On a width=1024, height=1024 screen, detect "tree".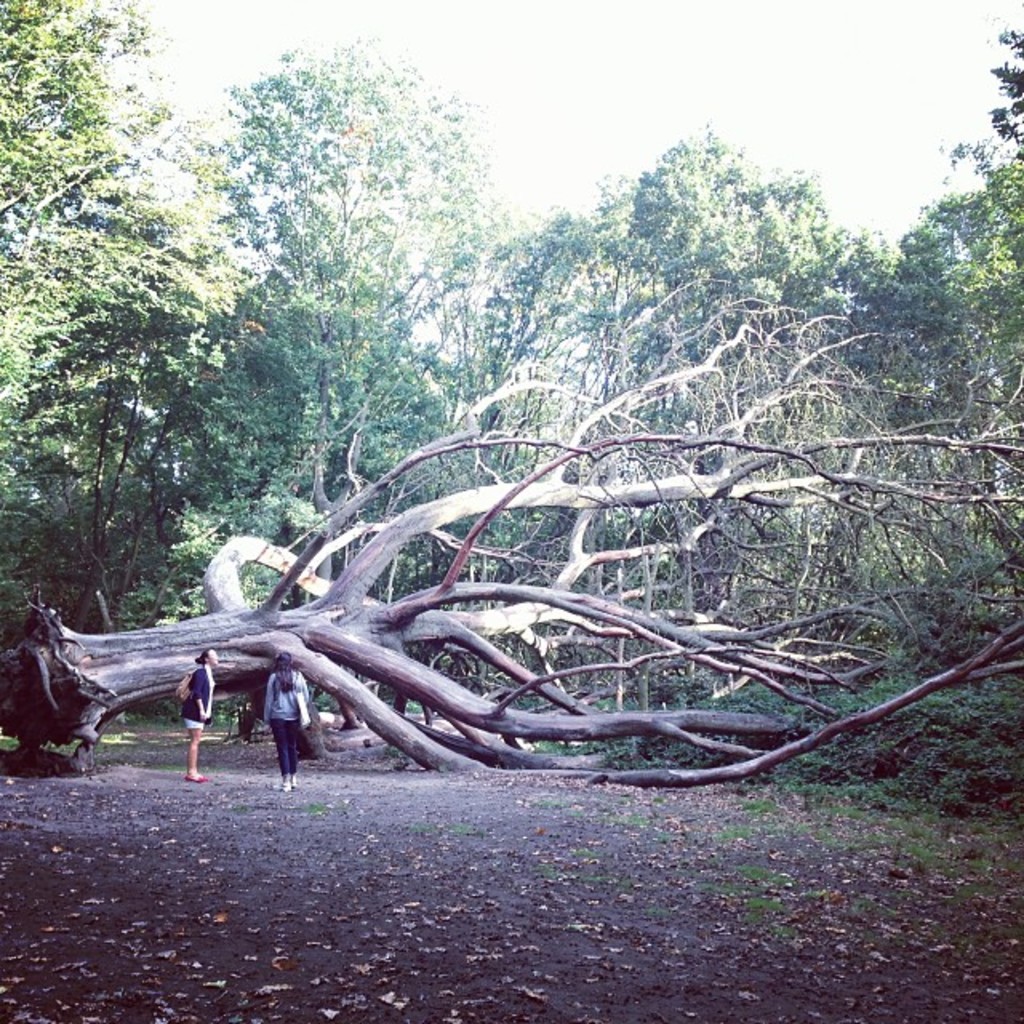
bbox=[0, 102, 1021, 829].
